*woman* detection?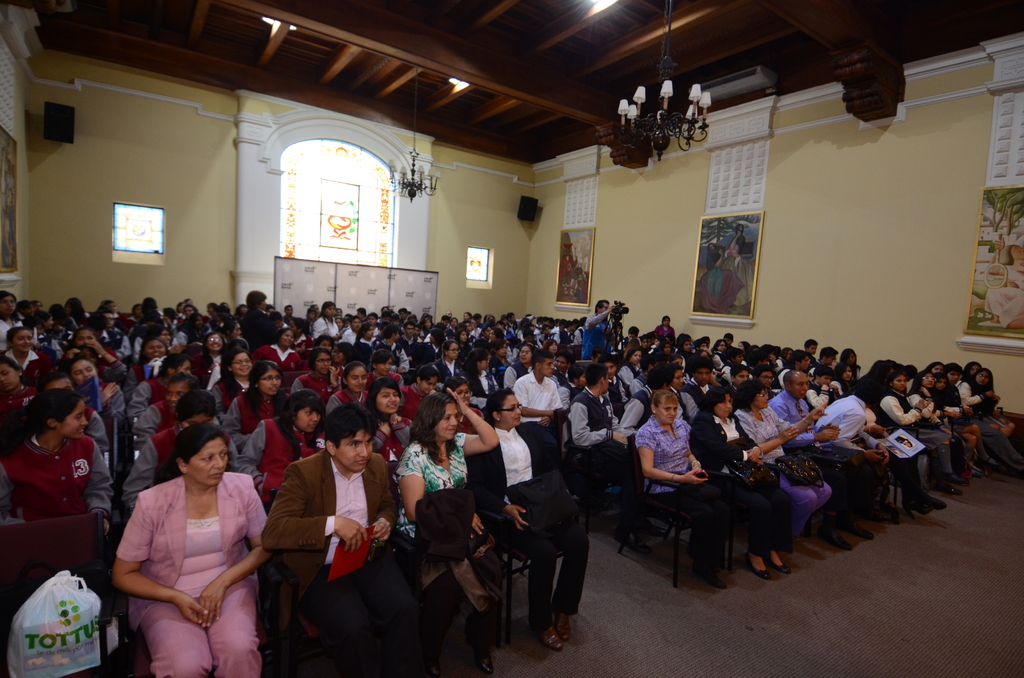
x1=474 y1=388 x2=593 y2=649
